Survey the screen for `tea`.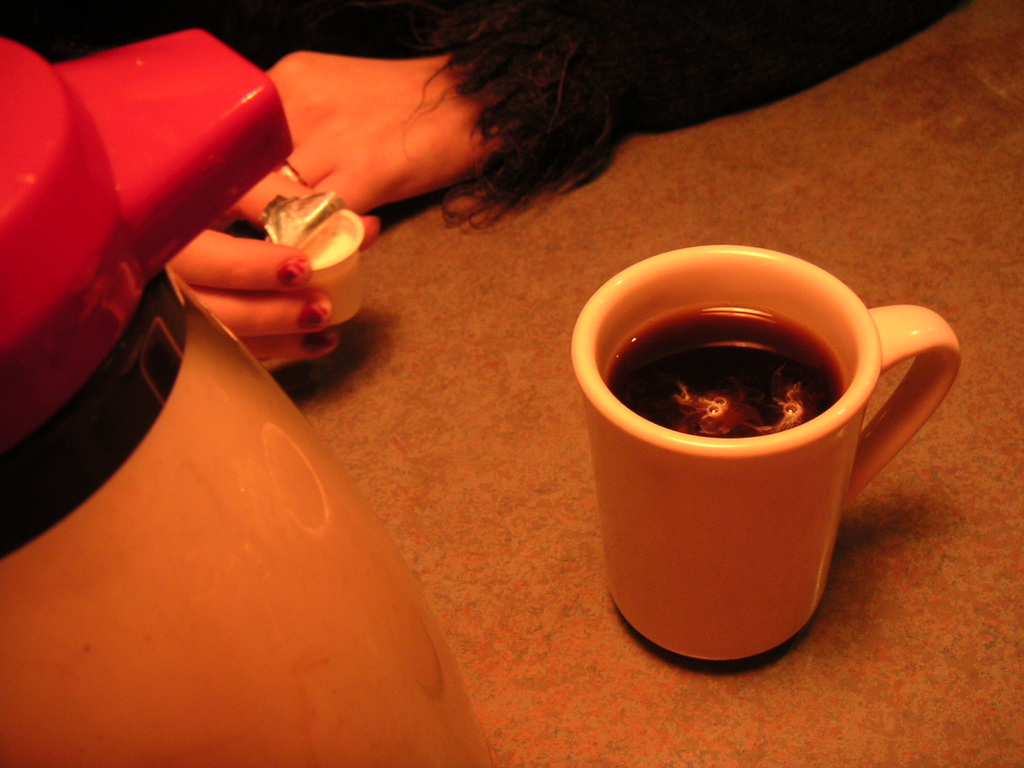
Survey found: pyautogui.locateOnScreen(603, 314, 846, 438).
